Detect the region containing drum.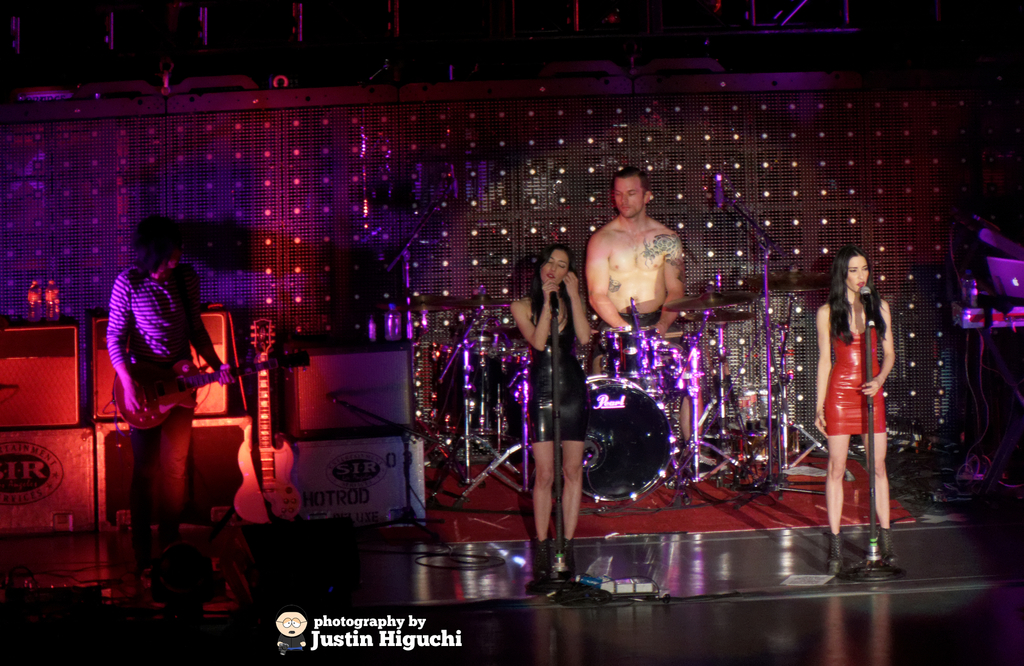
{"x1": 575, "y1": 362, "x2": 682, "y2": 505}.
